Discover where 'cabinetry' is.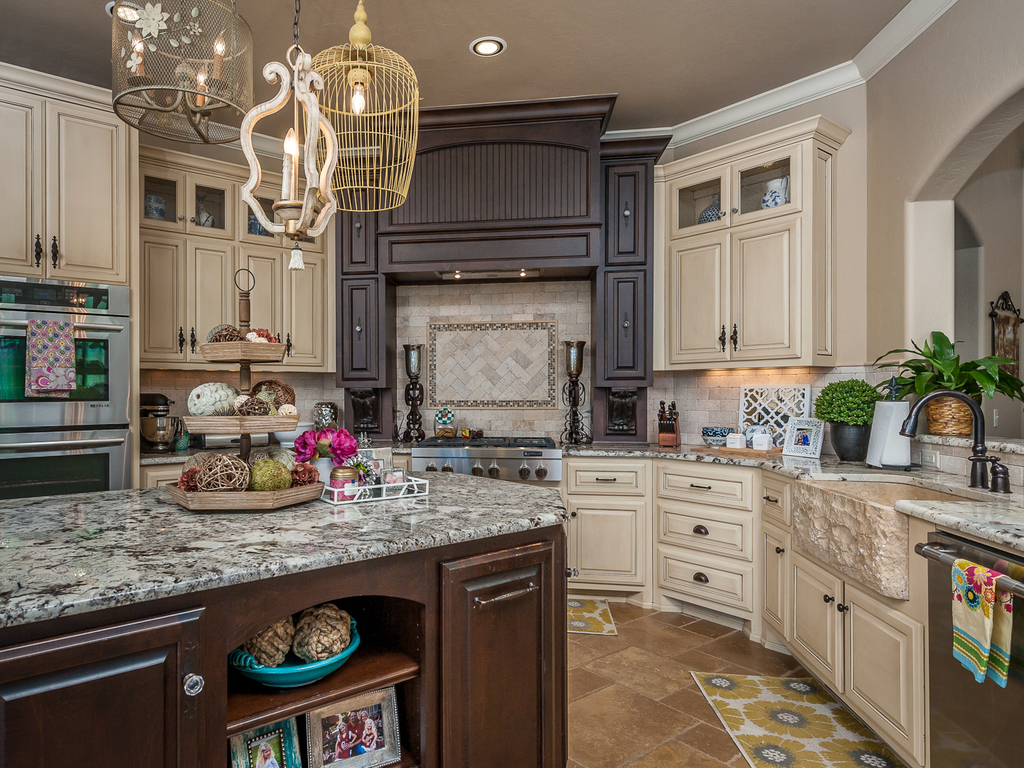
Discovered at 334/267/392/383.
